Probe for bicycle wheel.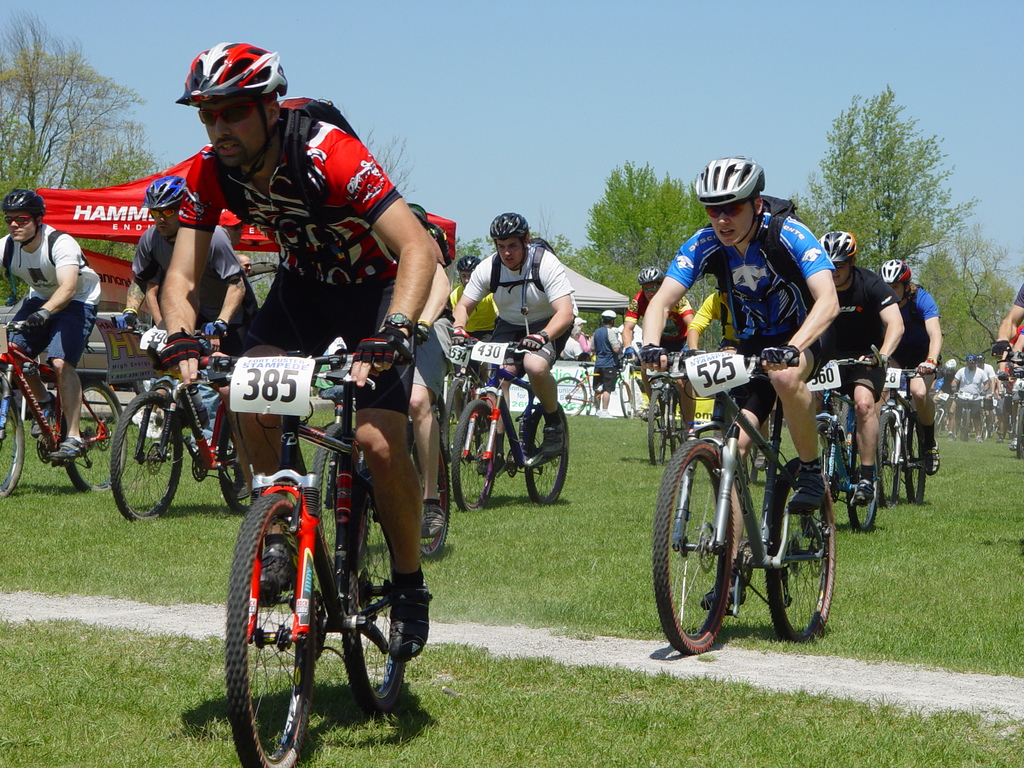
Probe result: 1014, 405, 1023, 459.
